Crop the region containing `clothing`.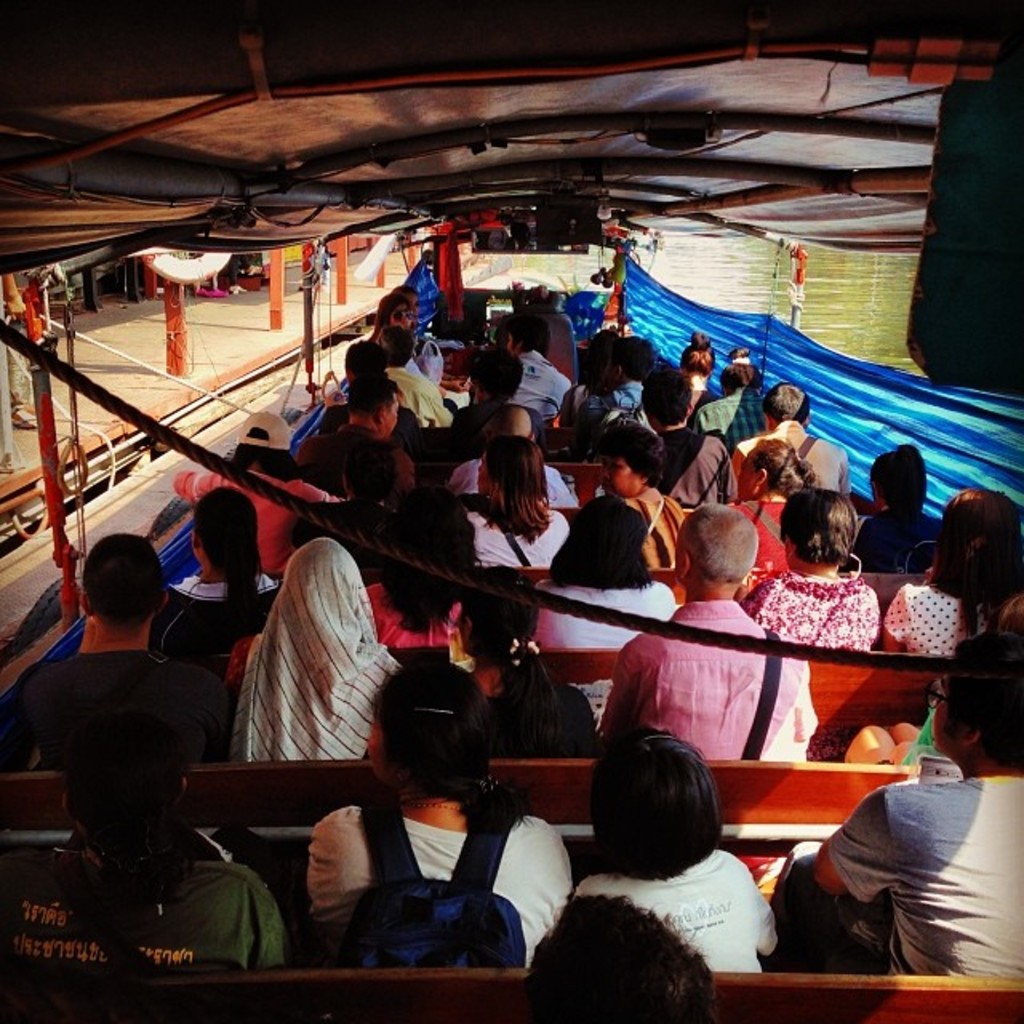
Crop region: [x1=662, y1=432, x2=733, y2=502].
